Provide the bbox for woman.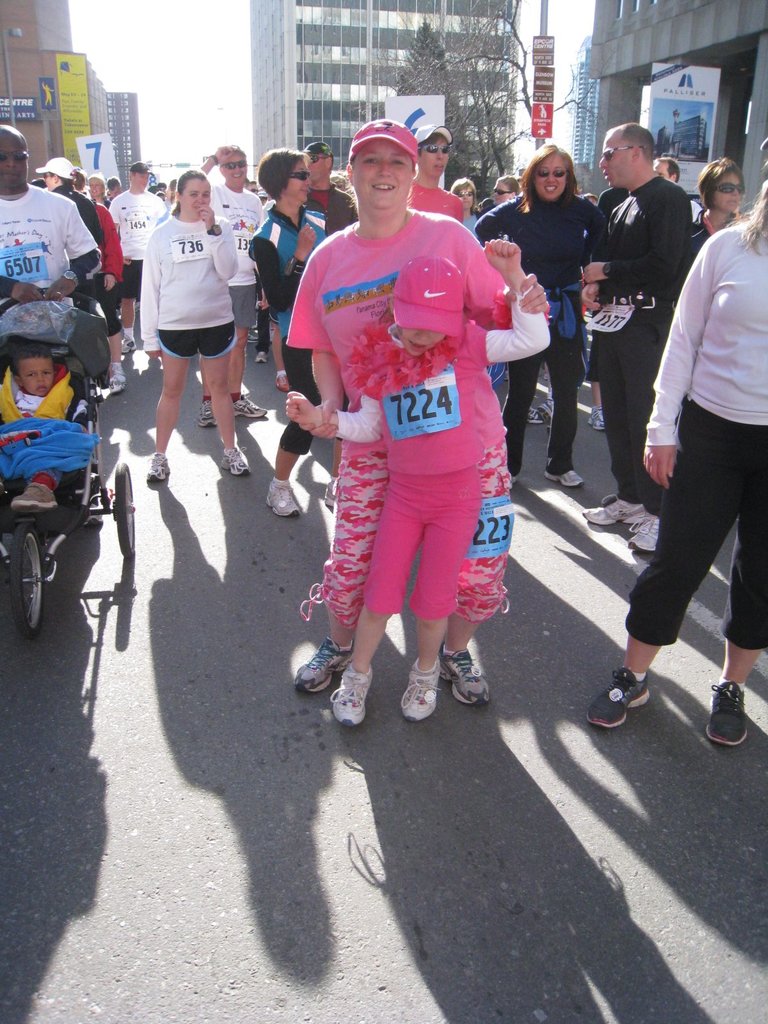
l=691, t=154, r=742, b=248.
